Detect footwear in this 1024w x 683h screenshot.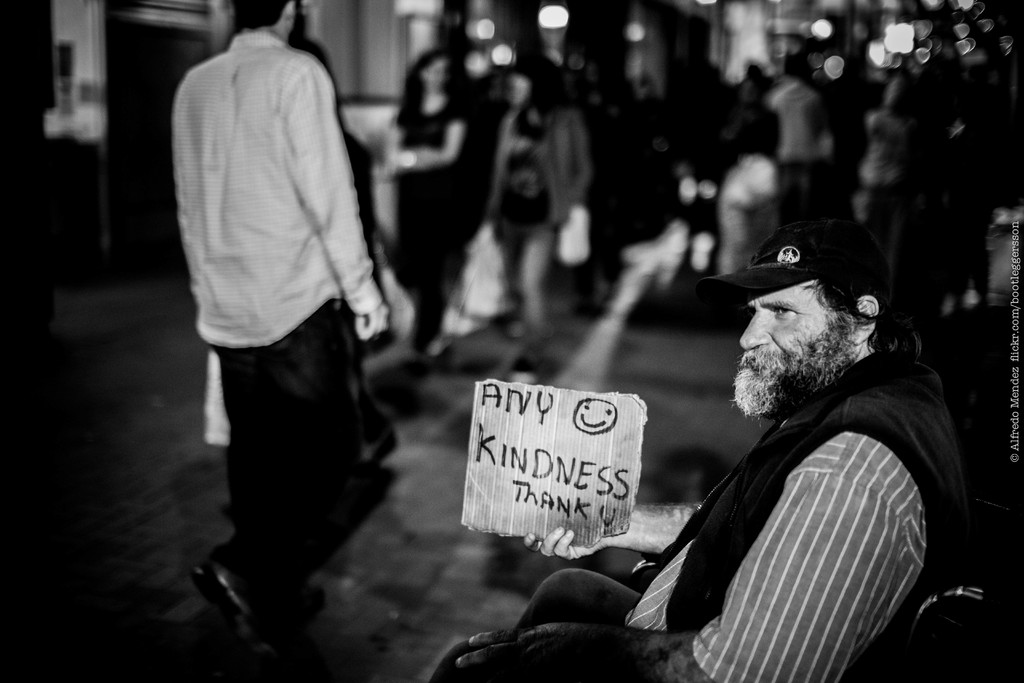
Detection: box=[189, 536, 273, 638].
